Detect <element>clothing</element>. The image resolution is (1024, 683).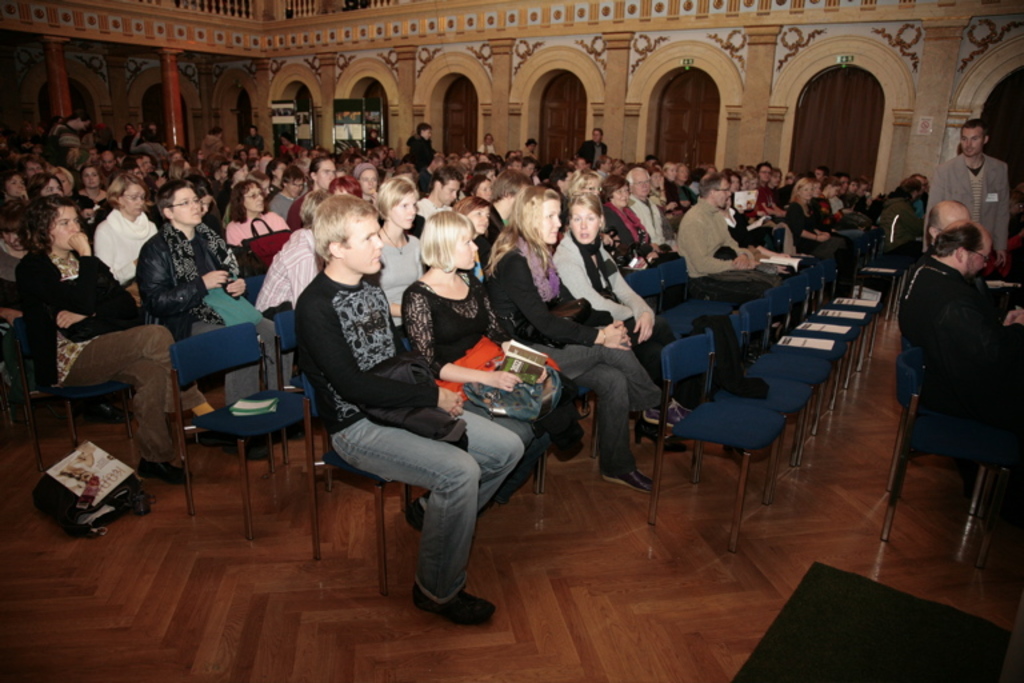
[924,151,1015,263].
